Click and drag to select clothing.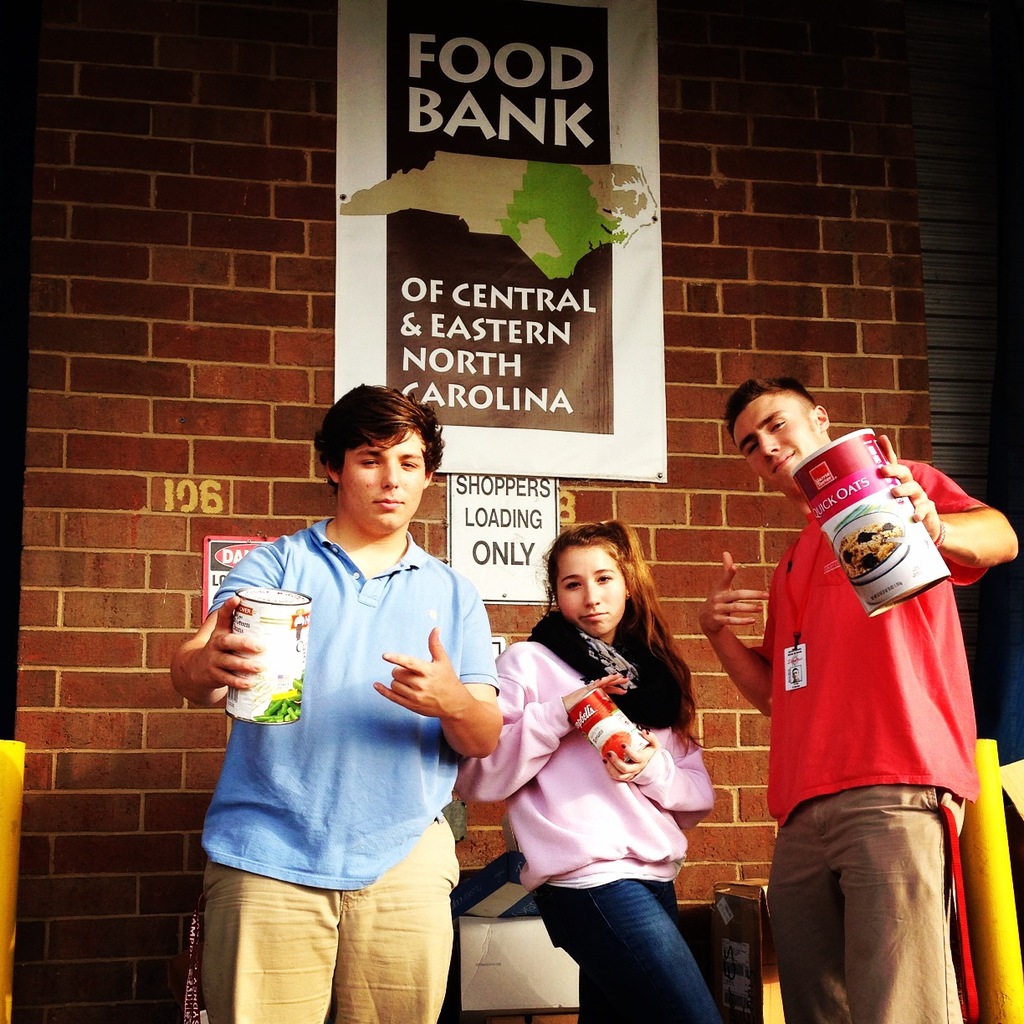
Selection: bbox(201, 509, 495, 1023).
